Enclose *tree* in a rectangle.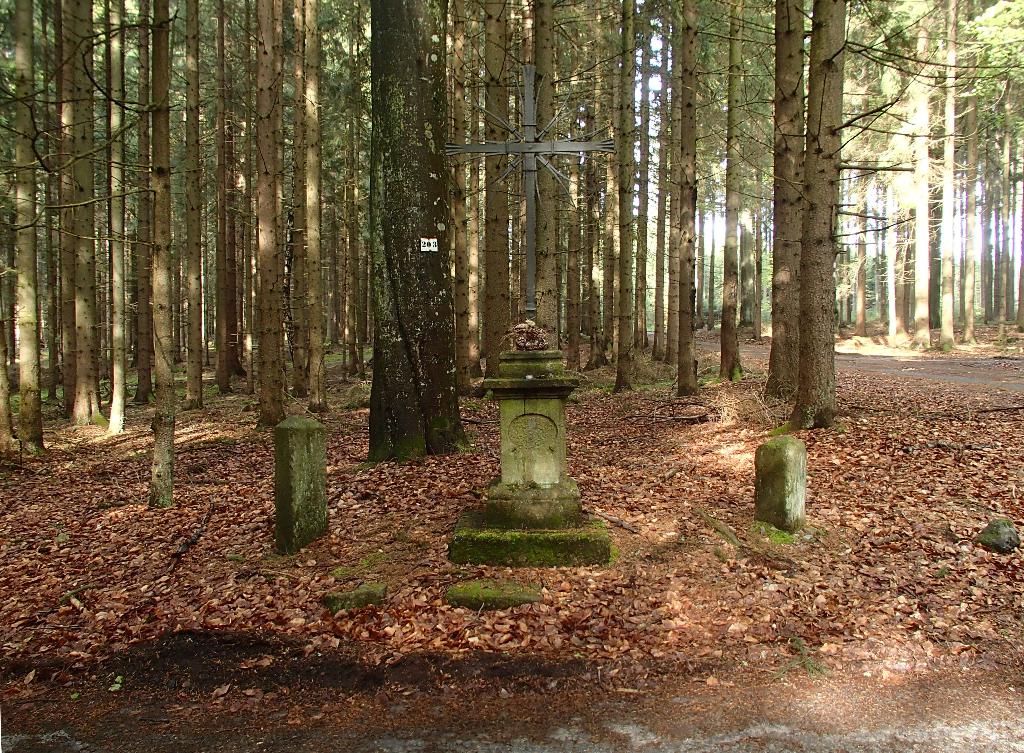
bbox=(187, 3, 198, 404).
